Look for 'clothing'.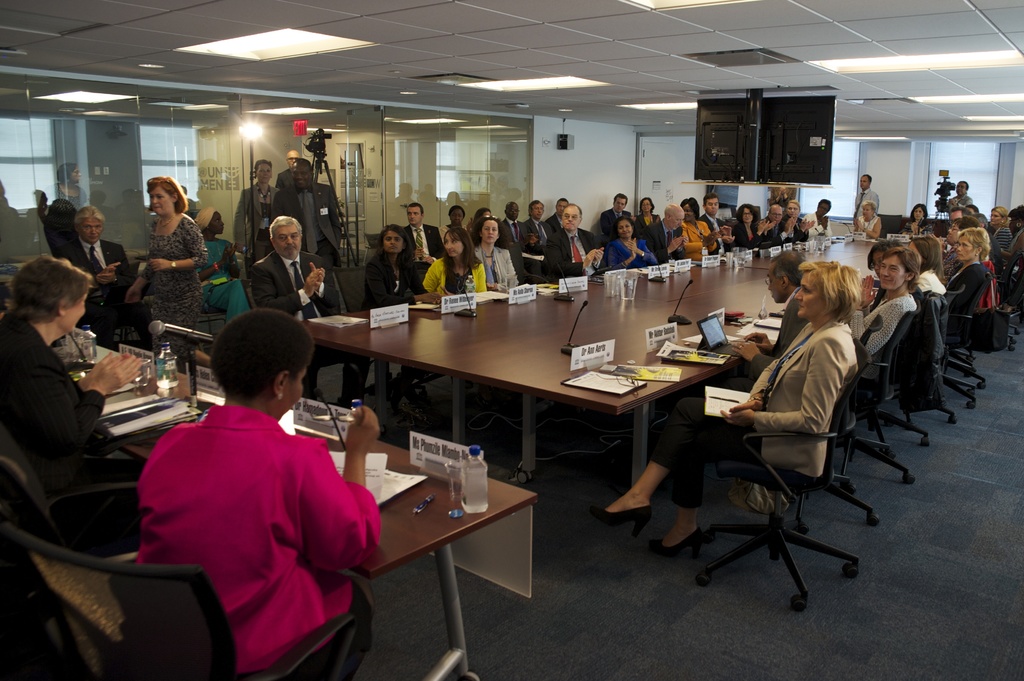
Found: 230:180:280:271.
